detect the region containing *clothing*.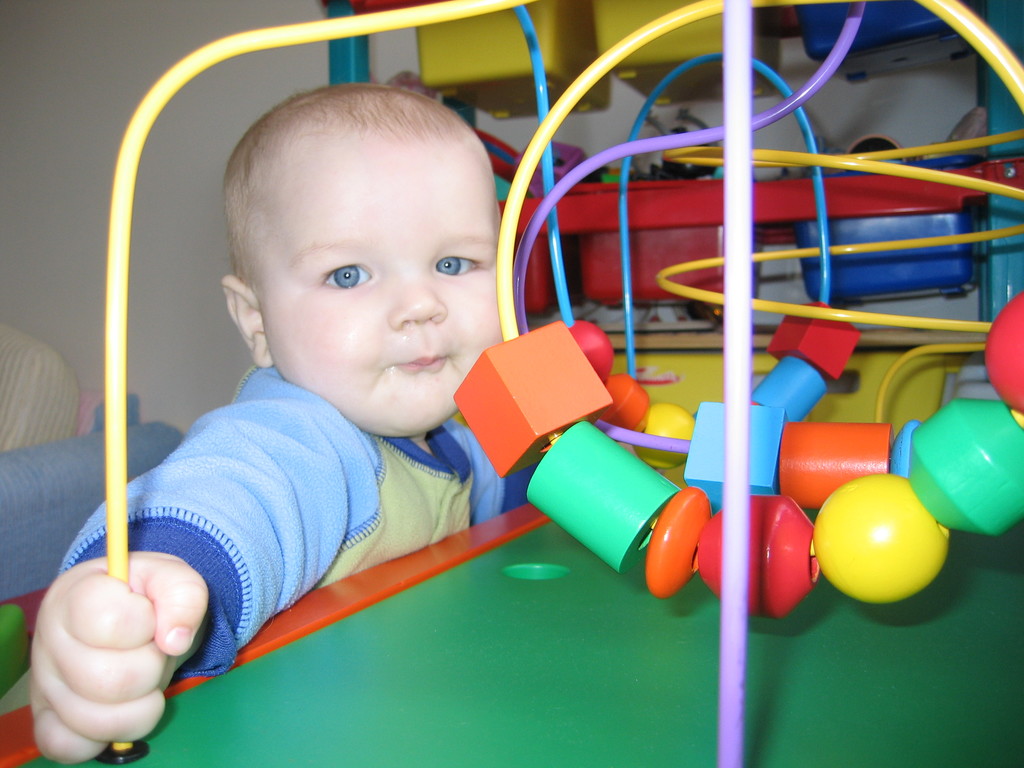
detection(52, 252, 591, 665).
